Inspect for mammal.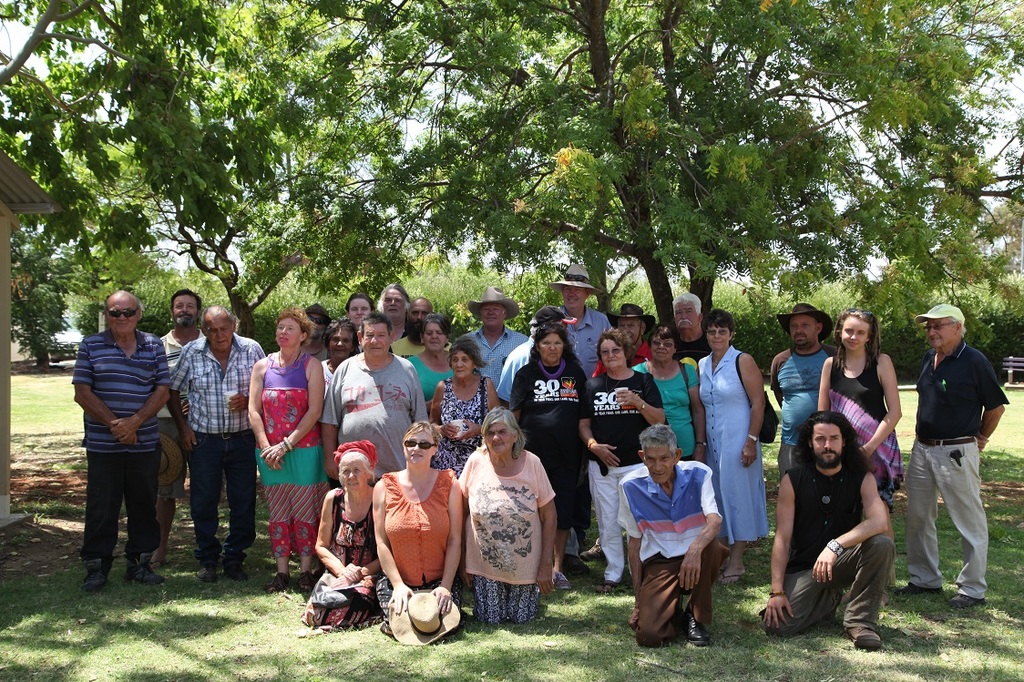
Inspection: bbox=(81, 290, 173, 591).
